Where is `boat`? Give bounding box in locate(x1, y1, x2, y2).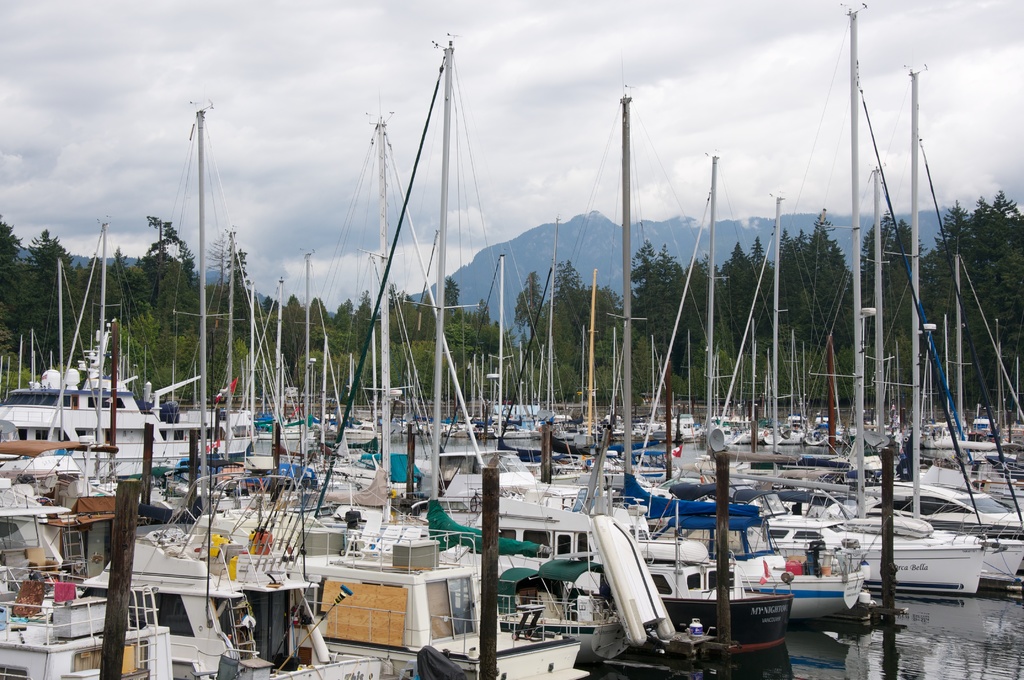
locate(467, 254, 565, 464).
